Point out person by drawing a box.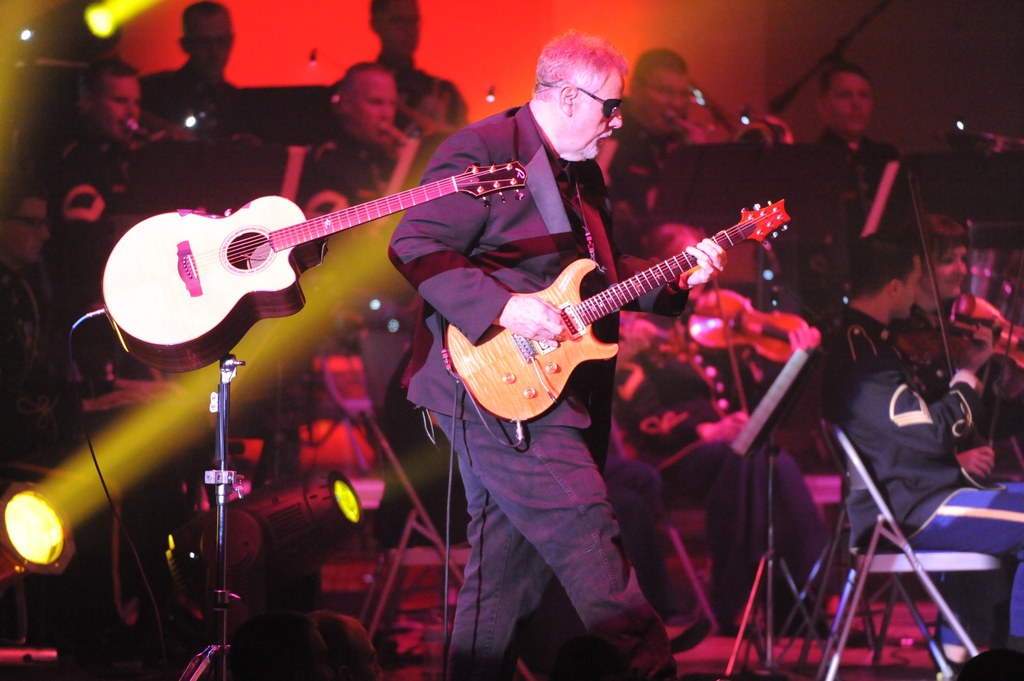
(left=402, top=29, right=726, bottom=680).
